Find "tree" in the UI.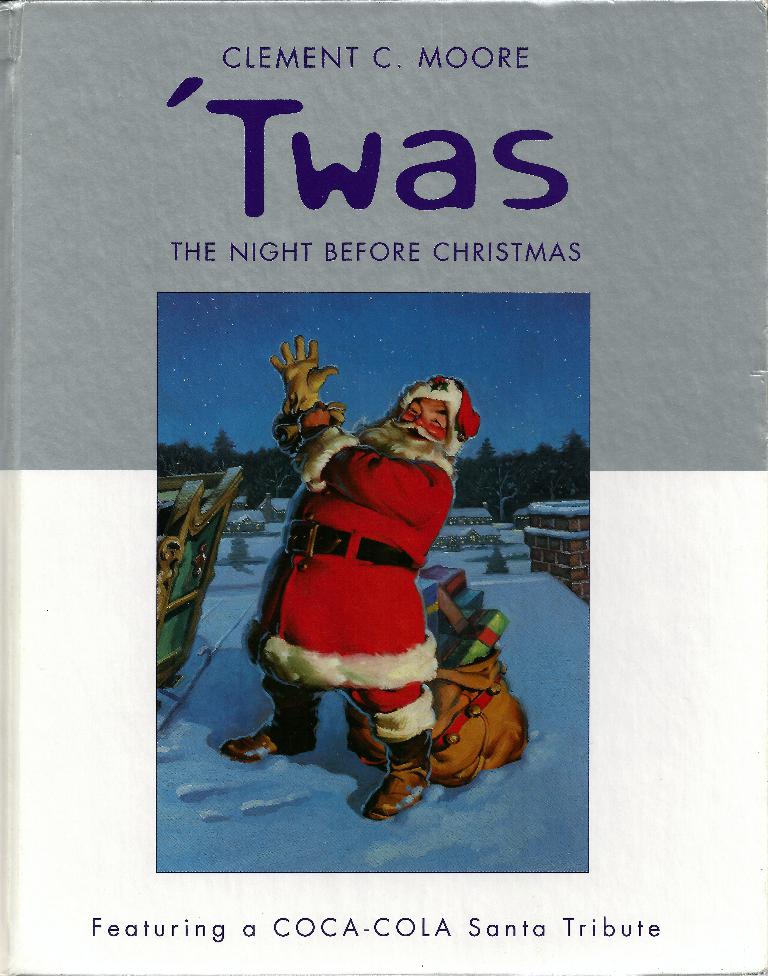
UI element at left=529, top=435, right=556, bottom=506.
